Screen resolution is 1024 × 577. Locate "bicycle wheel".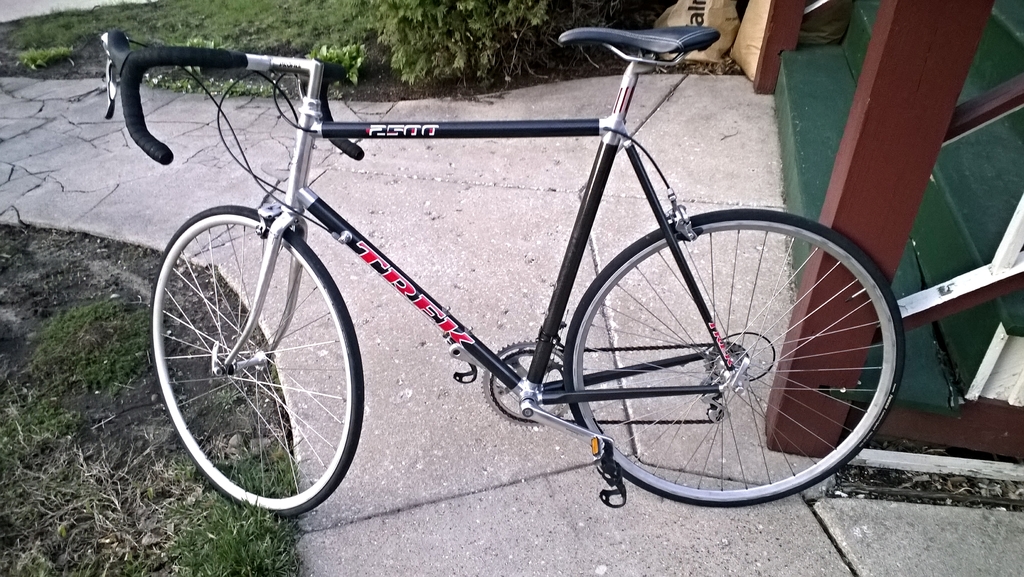
551 209 913 507.
